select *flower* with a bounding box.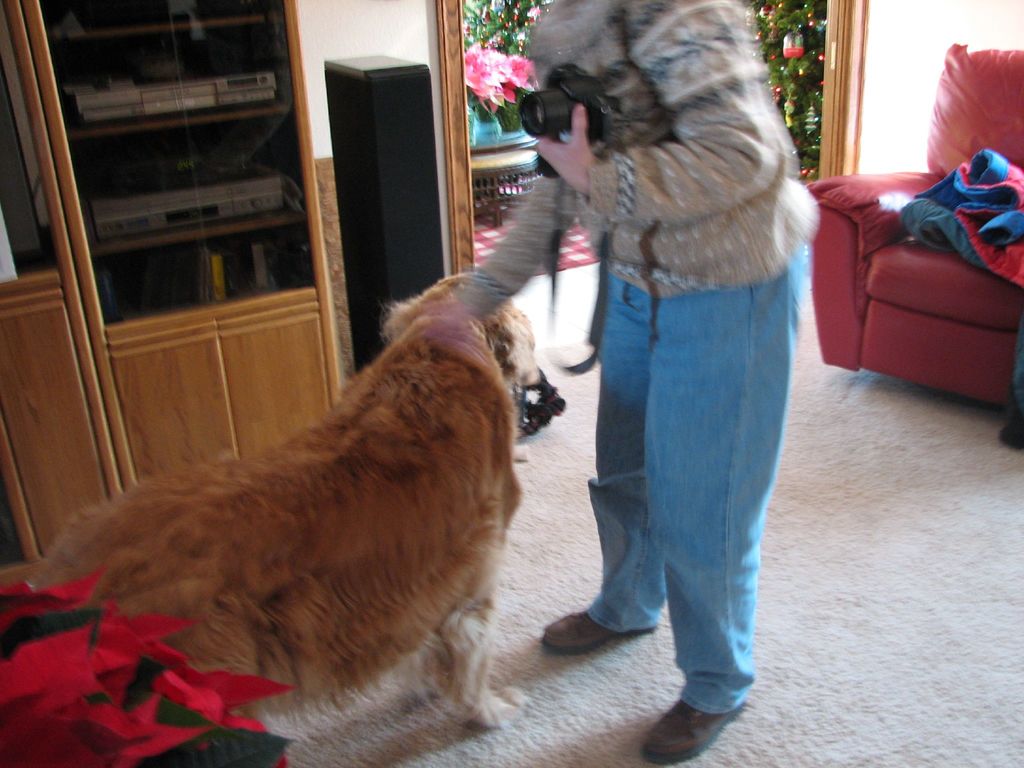
select_region(782, 45, 806, 63).
